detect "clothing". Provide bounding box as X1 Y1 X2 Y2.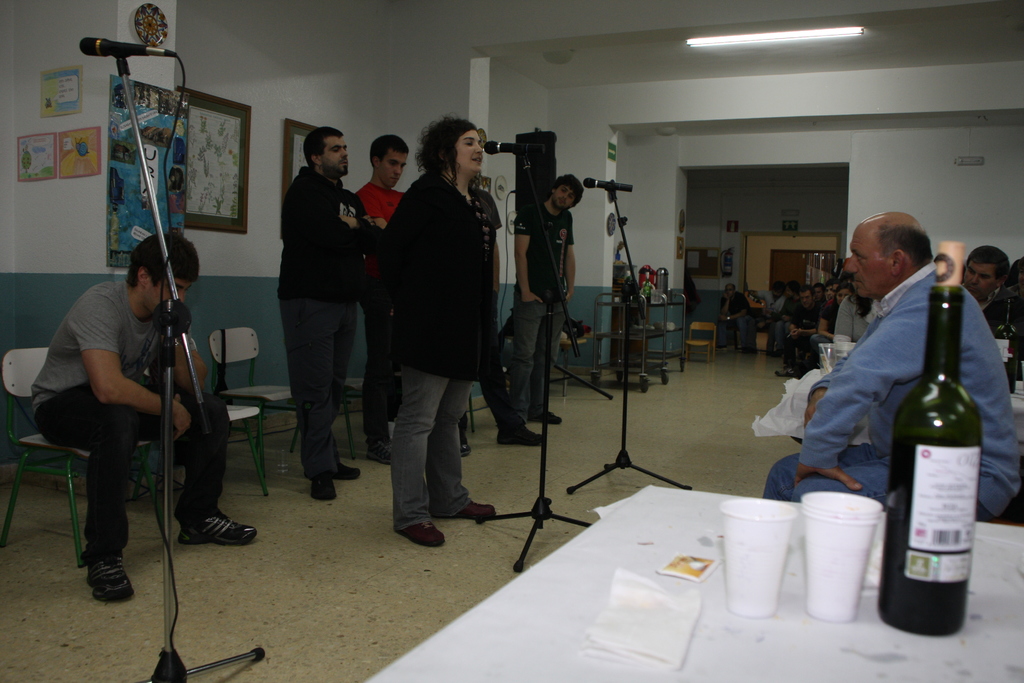
758 293 787 347.
